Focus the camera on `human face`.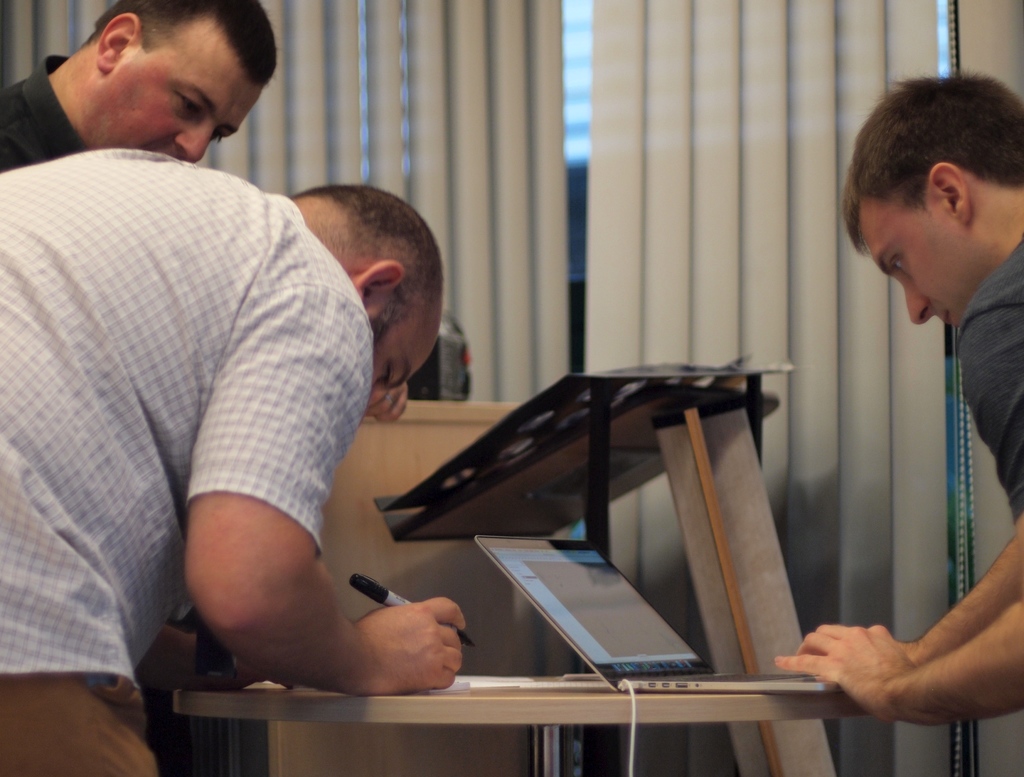
Focus region: BBox(848, 196, 970, 332).
